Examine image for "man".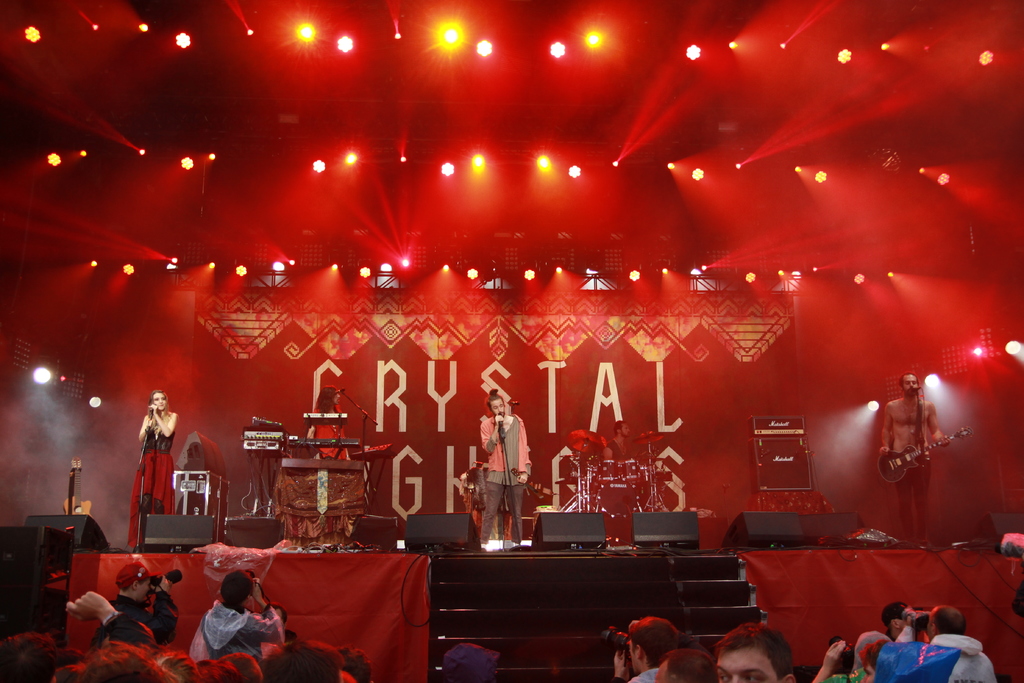
Examination result: 90, 561, 180, 654.
